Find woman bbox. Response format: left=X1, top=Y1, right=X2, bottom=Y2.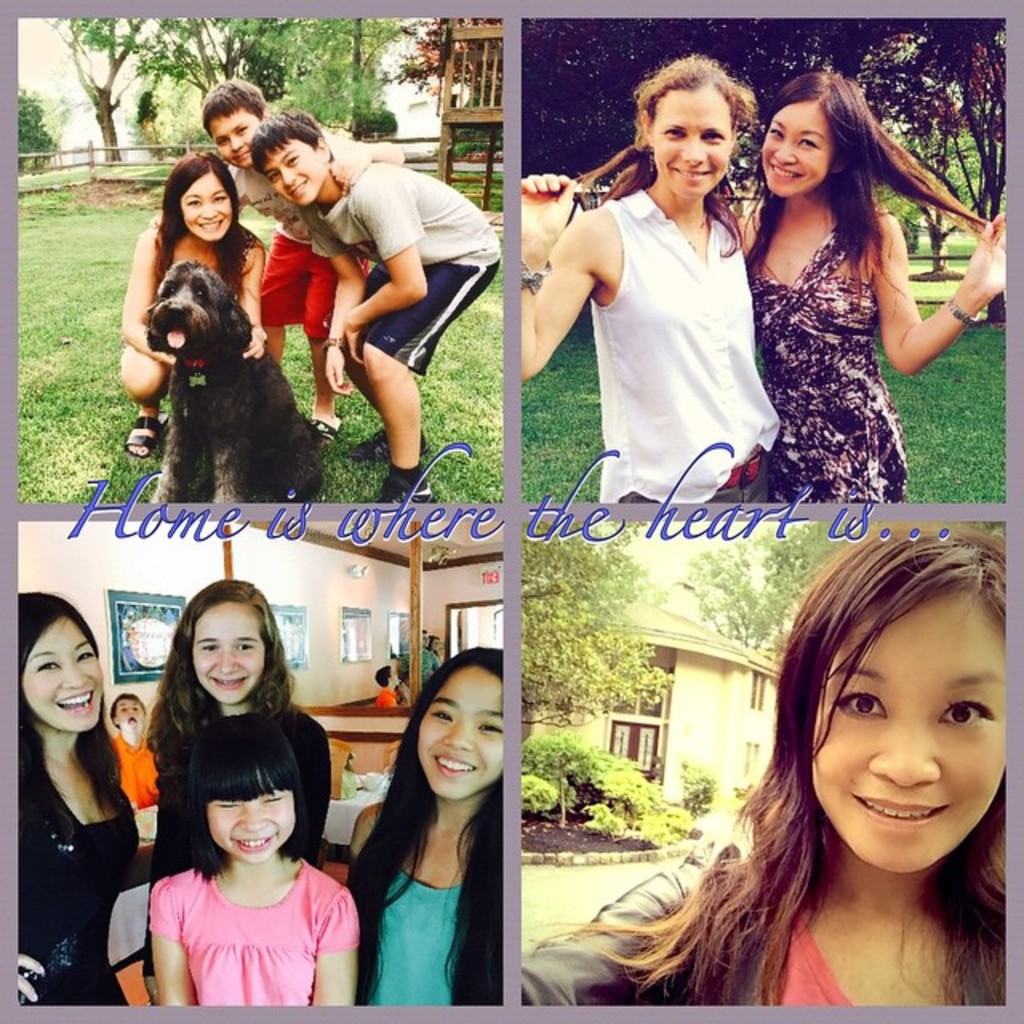
left=3, top=592, right=149, bottom=1018.
